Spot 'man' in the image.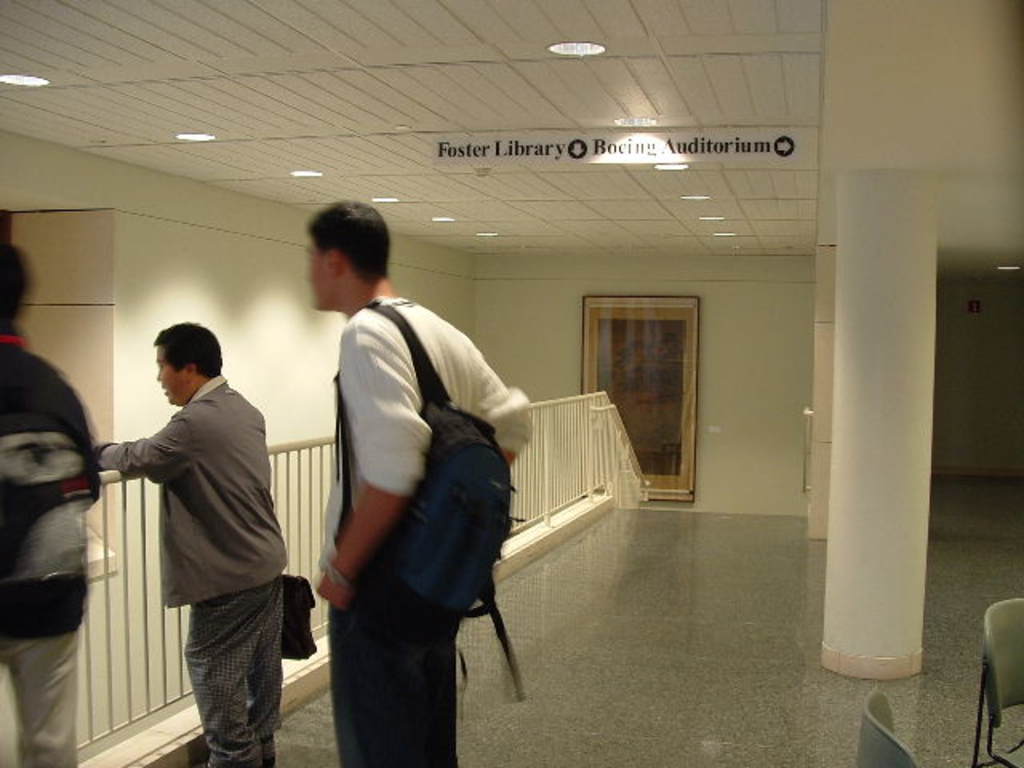
'man' found at 74:309:285:742.
